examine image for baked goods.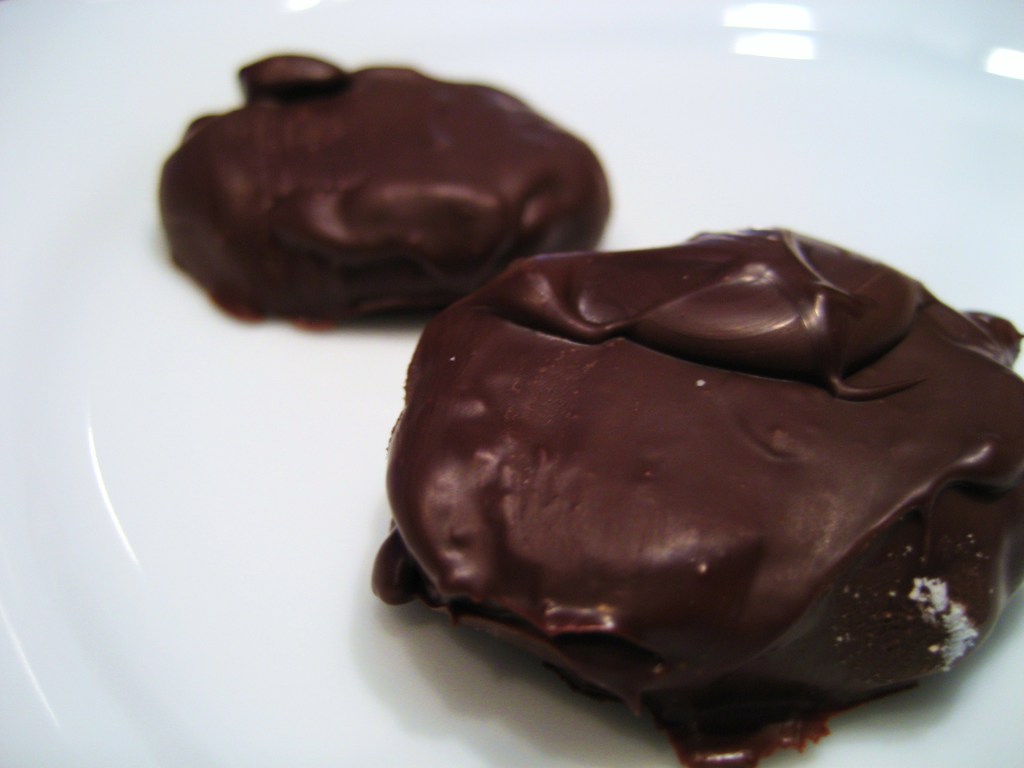
Examination result: 147:56:613:320.
